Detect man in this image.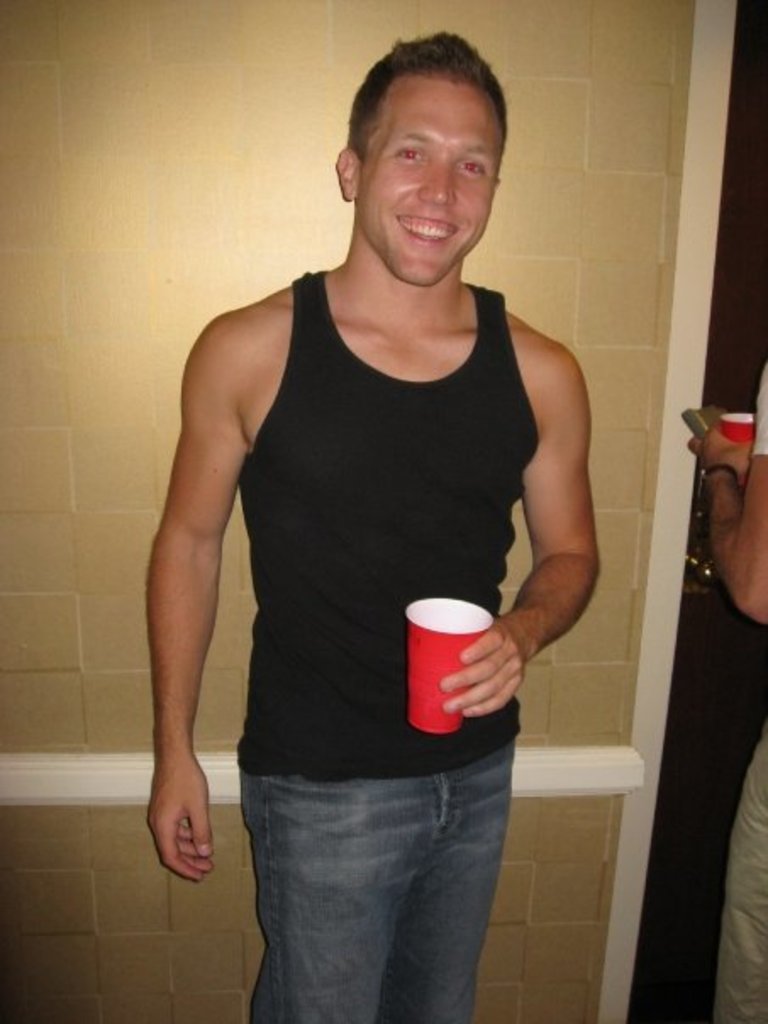
Detection: (136,24,615,1022).
